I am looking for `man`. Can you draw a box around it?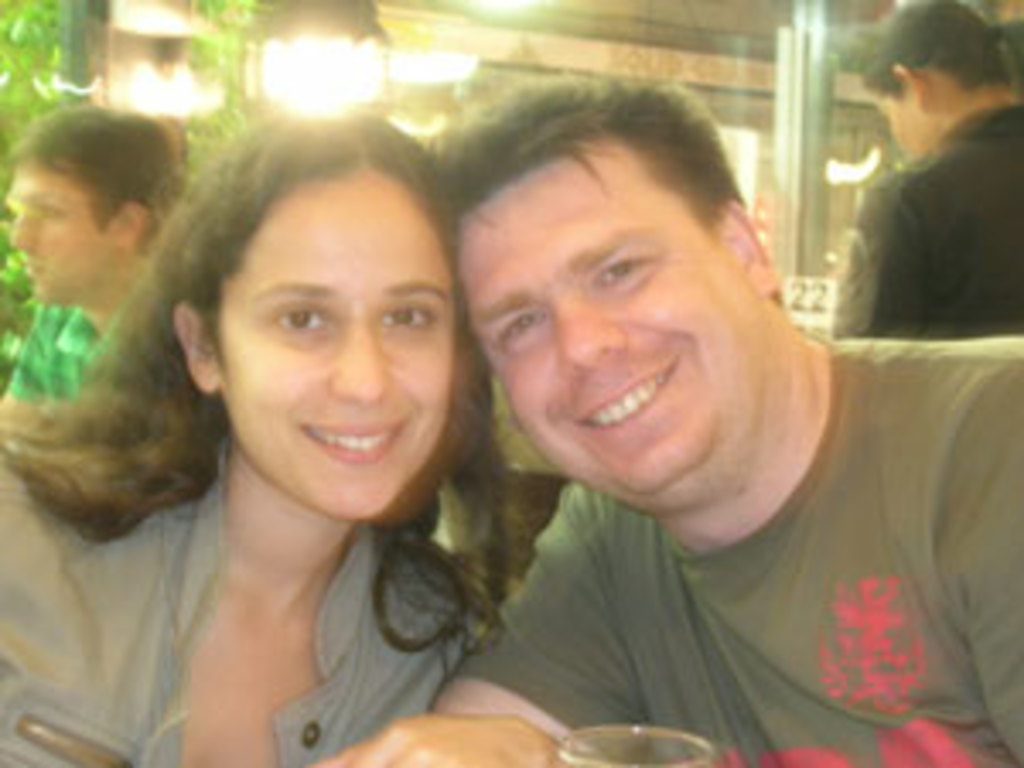
Sure, the bounding box is 826 0 1021 345.
